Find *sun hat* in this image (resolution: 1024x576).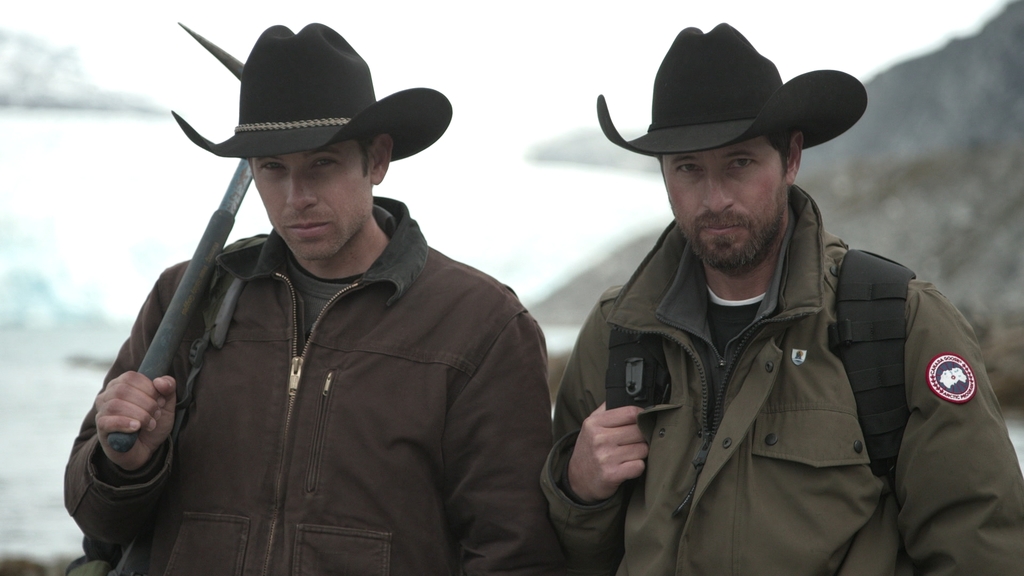
detection(593, 17, 874, 155).
